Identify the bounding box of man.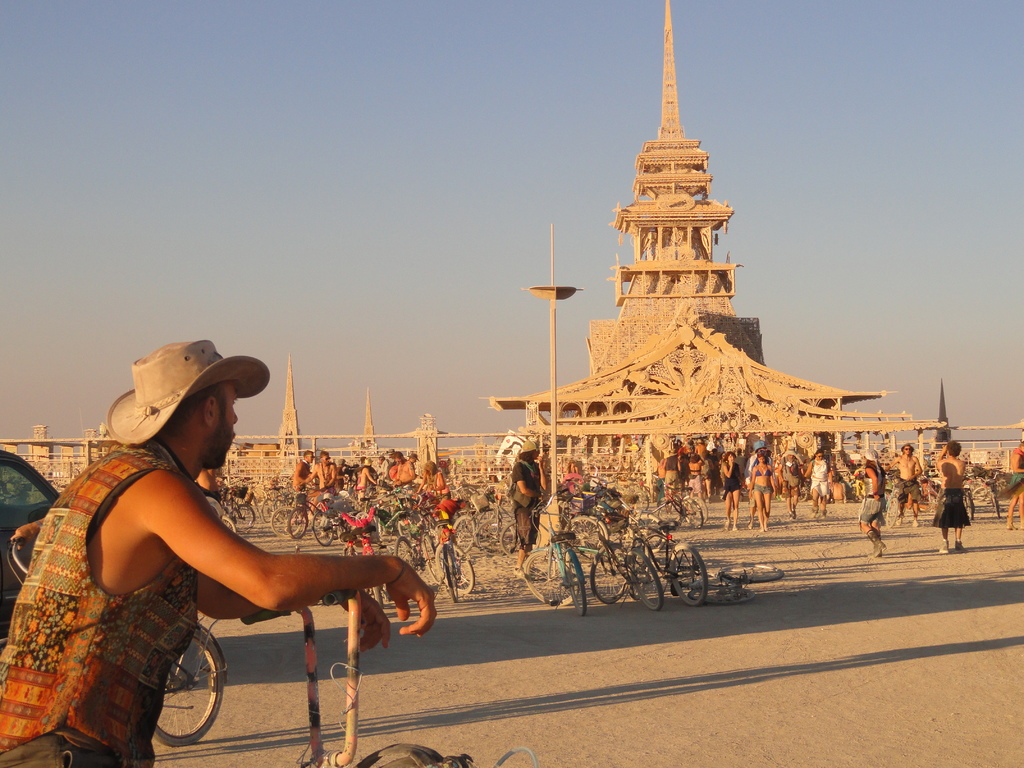
(x1=302, y1=446, x2=337, y2=503).
